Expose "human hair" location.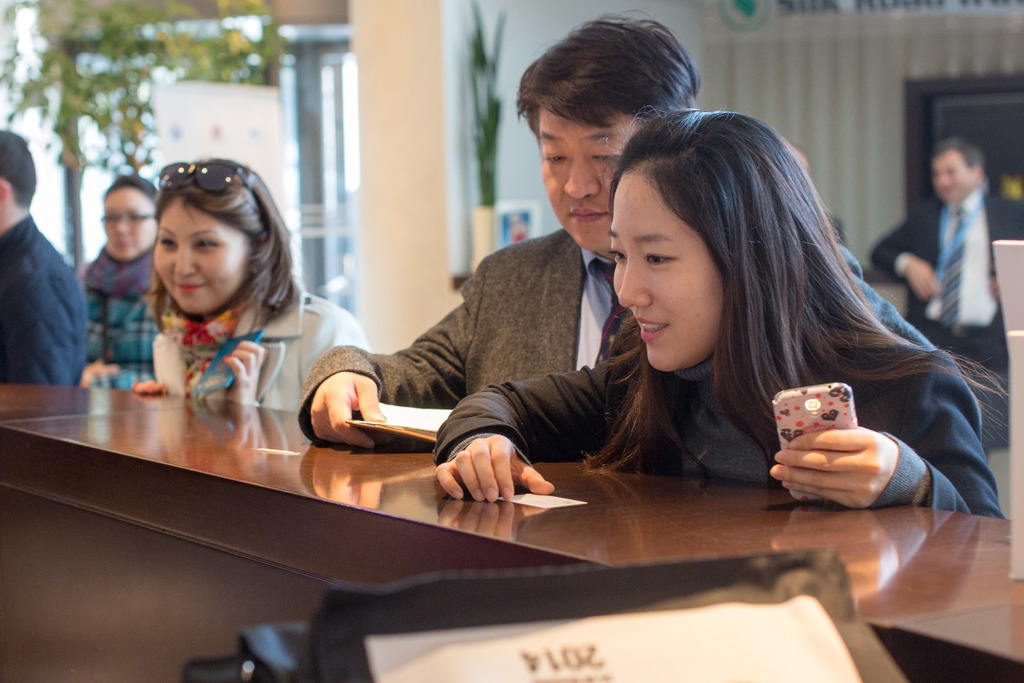
Exposed at <region>931, 131, 987, 183</region>.
